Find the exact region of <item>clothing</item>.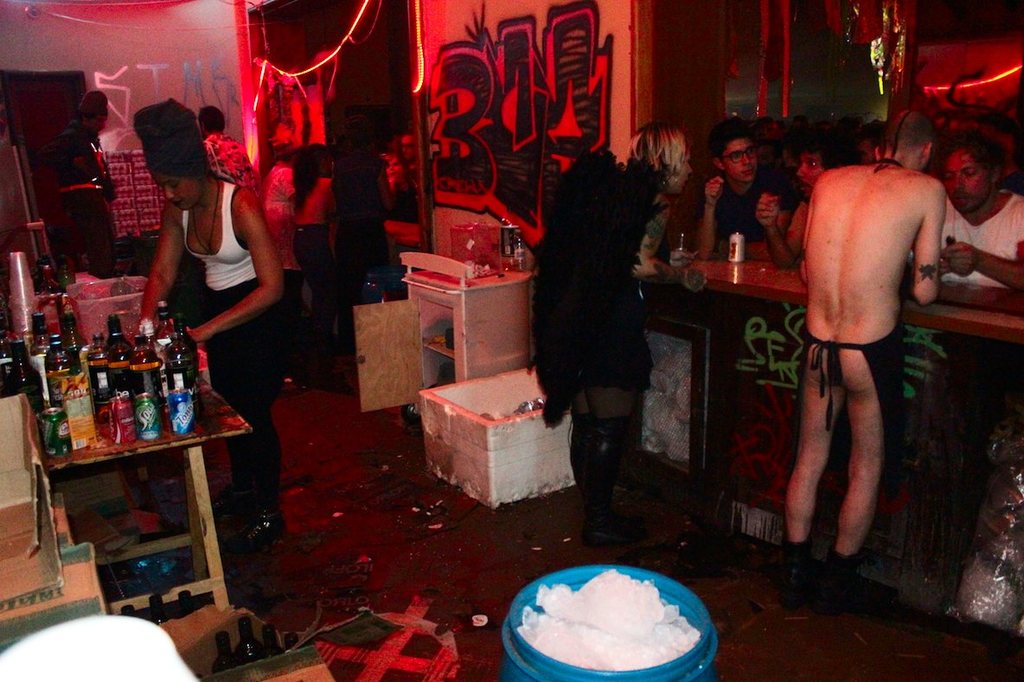
Exact region: <box>328,148,386,314</box>.
